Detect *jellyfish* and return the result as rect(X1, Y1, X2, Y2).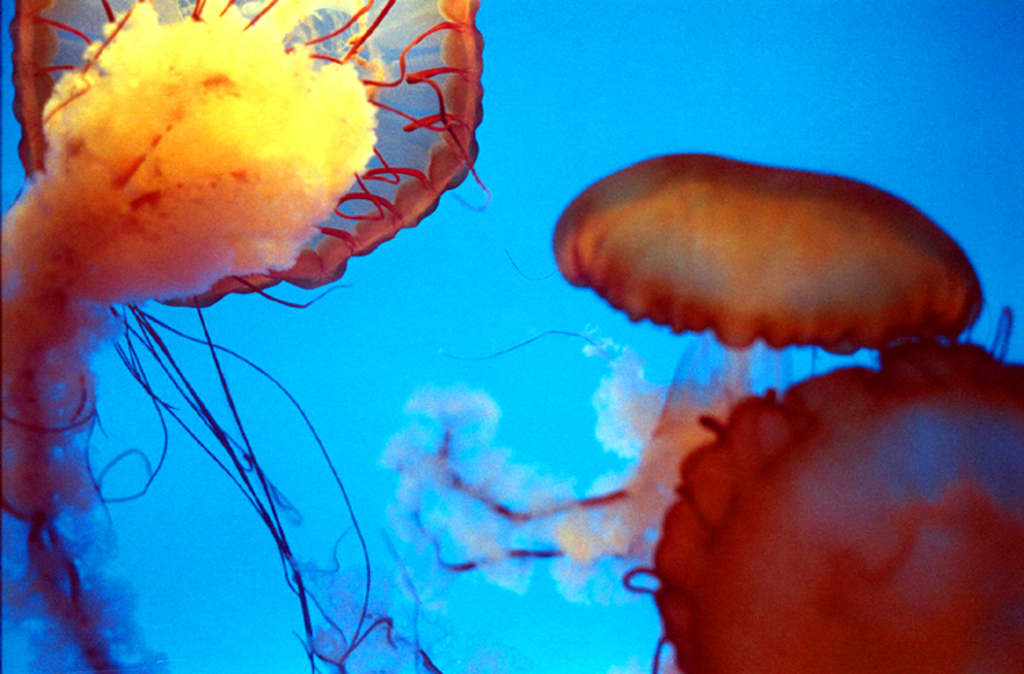
rect(0, 0, 487, 673).
